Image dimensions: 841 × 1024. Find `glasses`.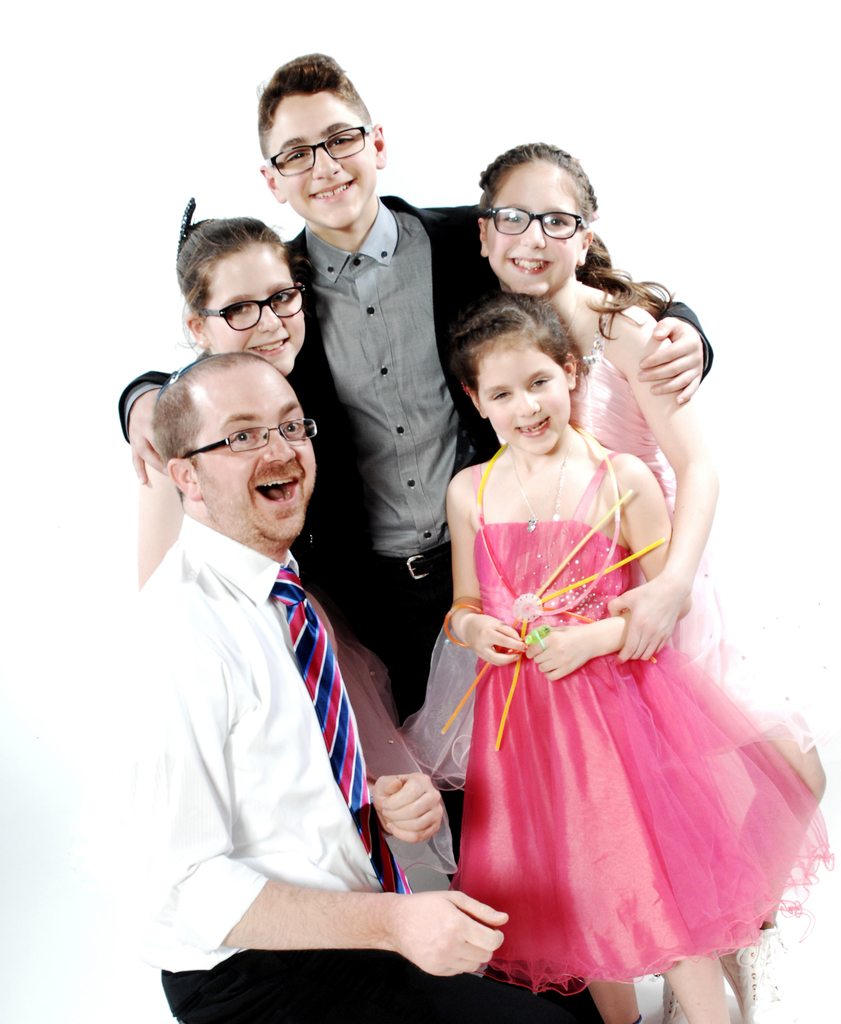
rect(198, 280, 305, 339).
